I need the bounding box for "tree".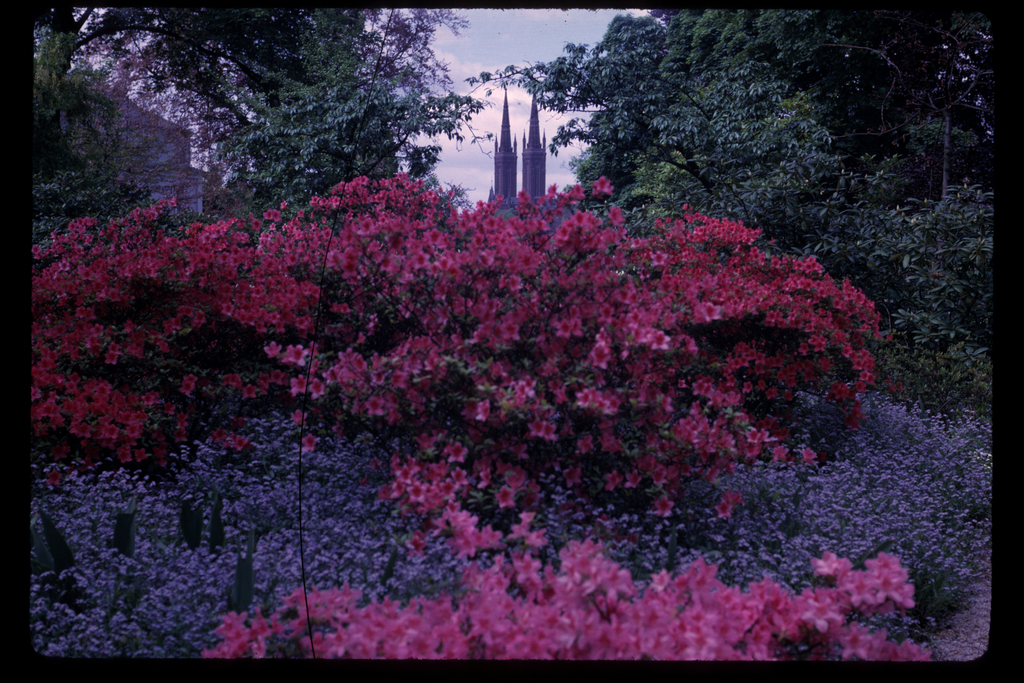
Here it is: [456,403,991,657].
